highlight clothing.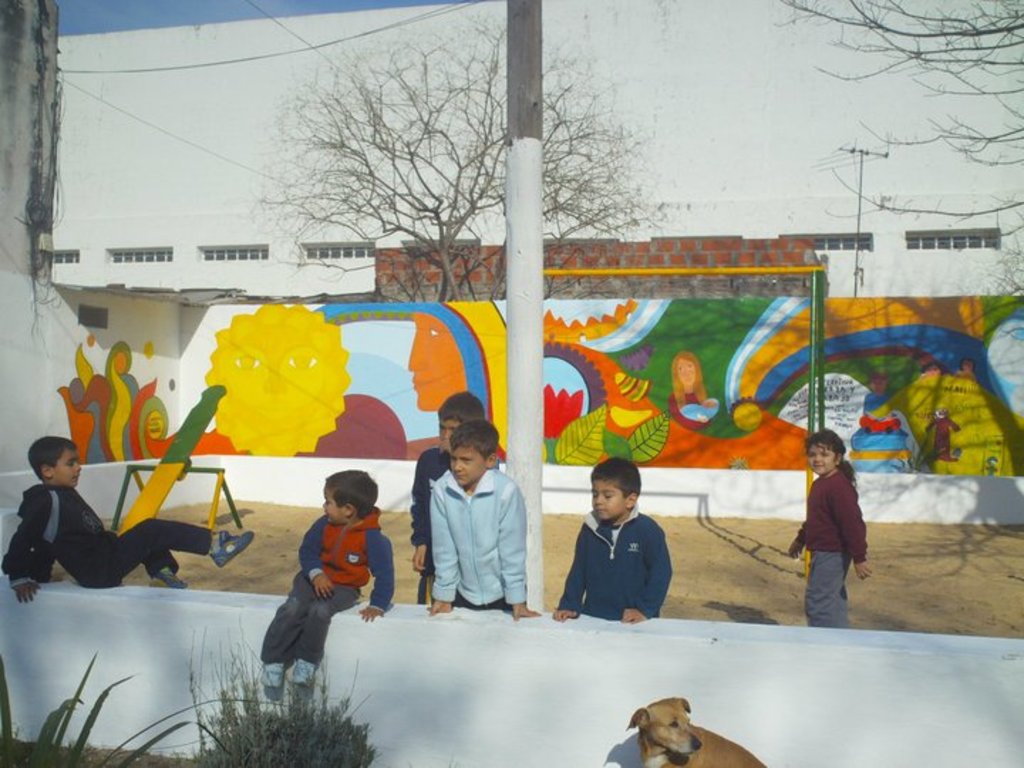
Highlighted region: left=0, top=481, right=216, bottom=585.
